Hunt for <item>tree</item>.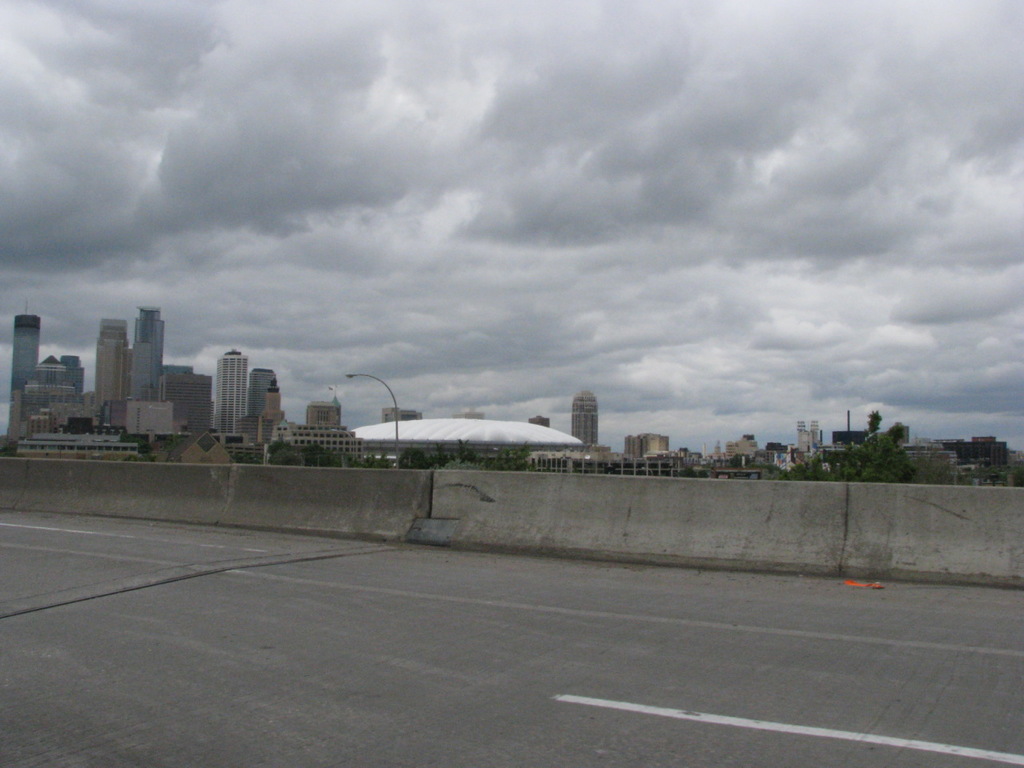
Hunted down at [269, 442, 294, 454].
